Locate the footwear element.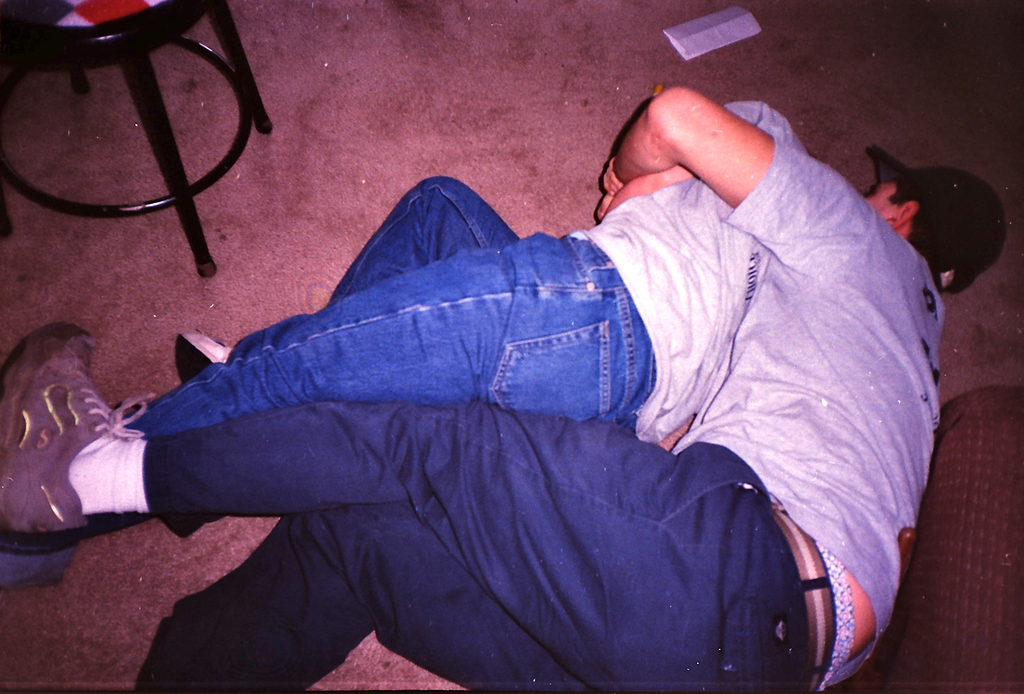
Element bbox: pyautogui.locateOnScreen(0, 325, 155, 527).
